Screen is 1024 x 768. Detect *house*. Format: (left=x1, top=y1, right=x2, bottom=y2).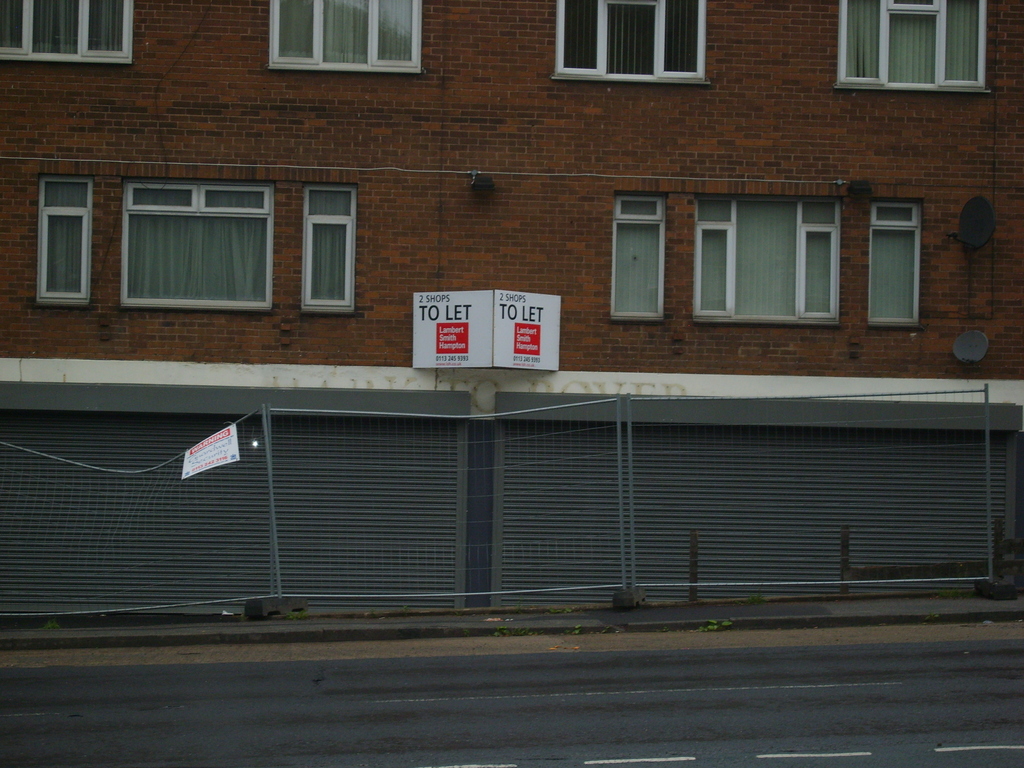
(left=0, top=0, right=1023, bottom=640).
